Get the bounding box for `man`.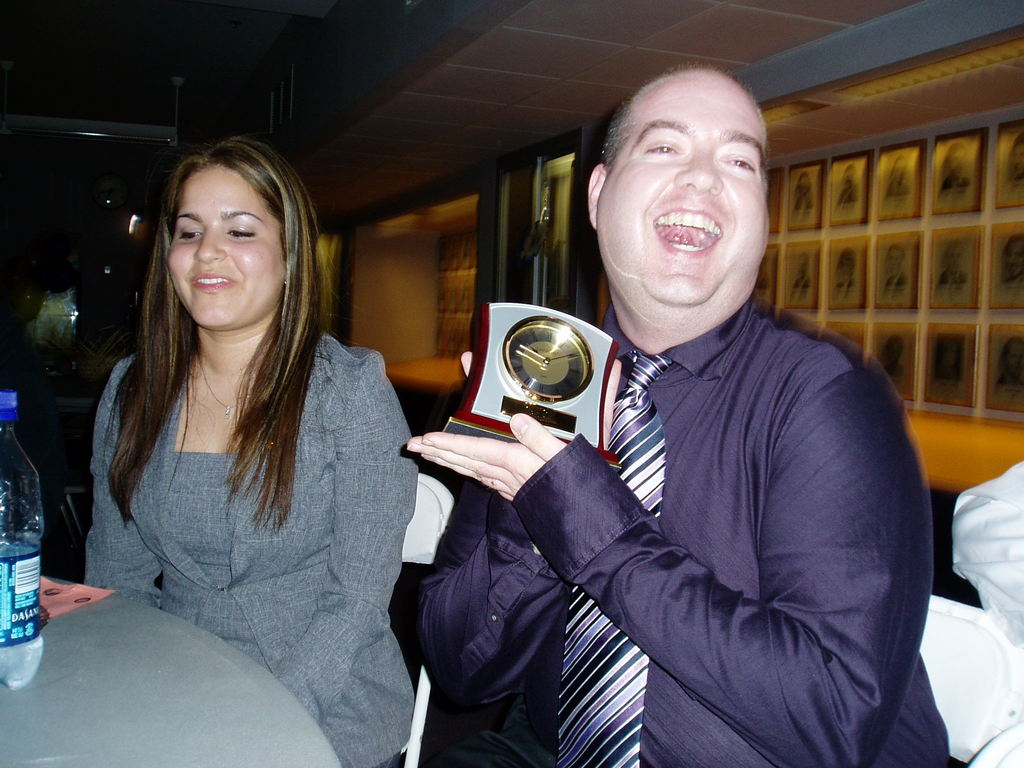
bbox(457, 82, 939, 763).
